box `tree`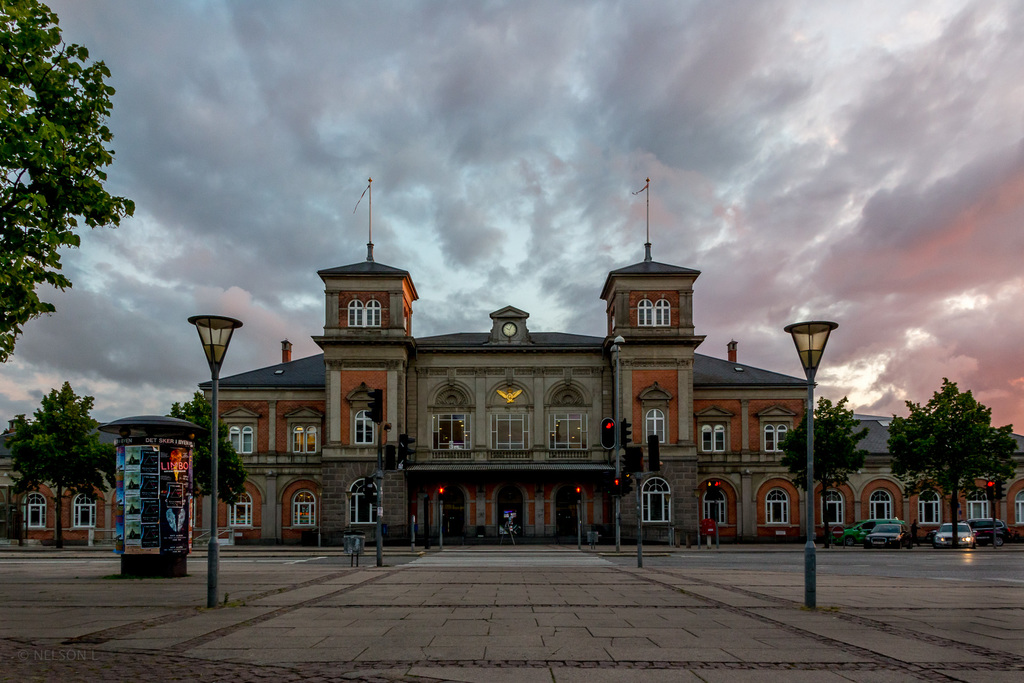
locate(17, 357, 100, 546)
